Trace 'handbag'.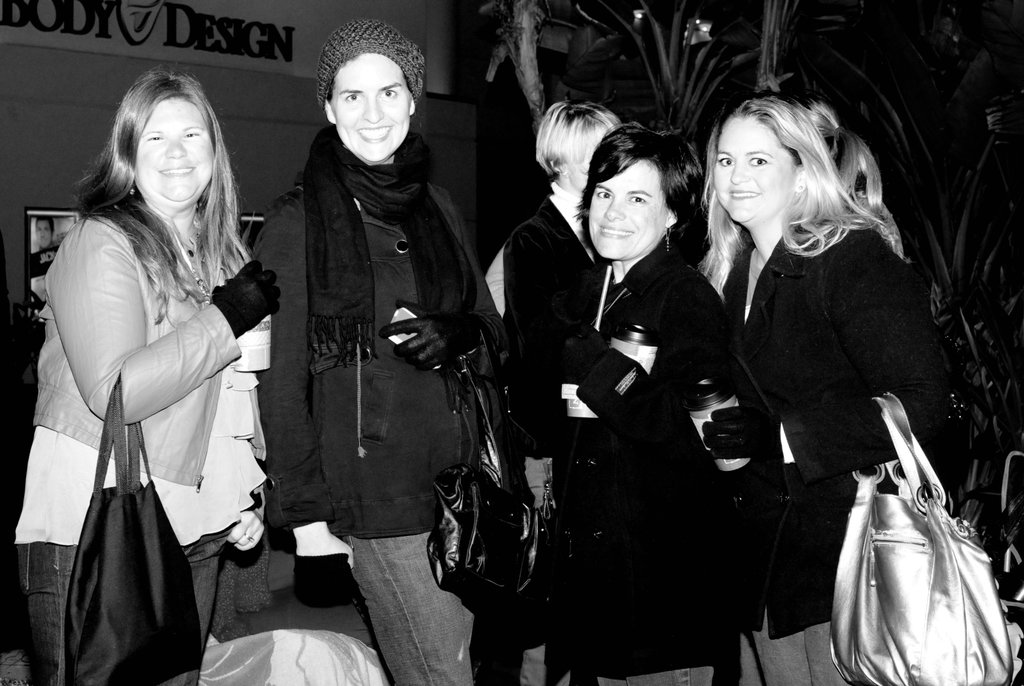
Traced to region(842, 385, 1016, 685).
